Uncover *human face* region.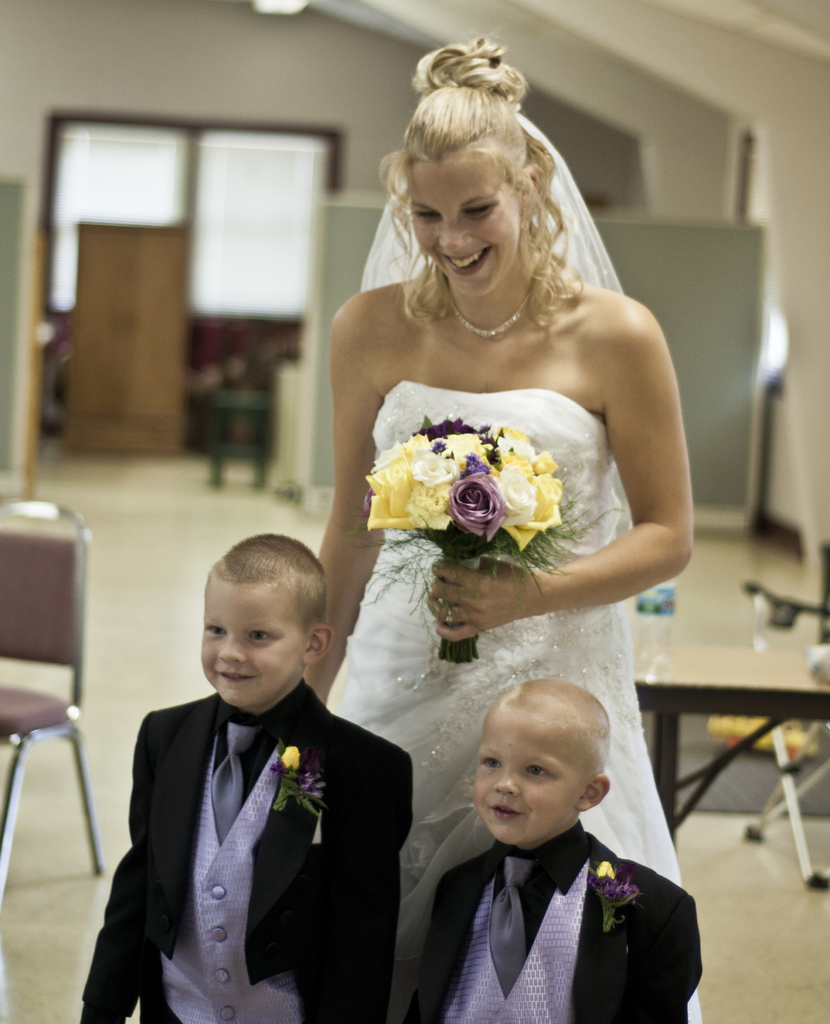
Uncovered: <region>194, 573, 306, 707</region>.
